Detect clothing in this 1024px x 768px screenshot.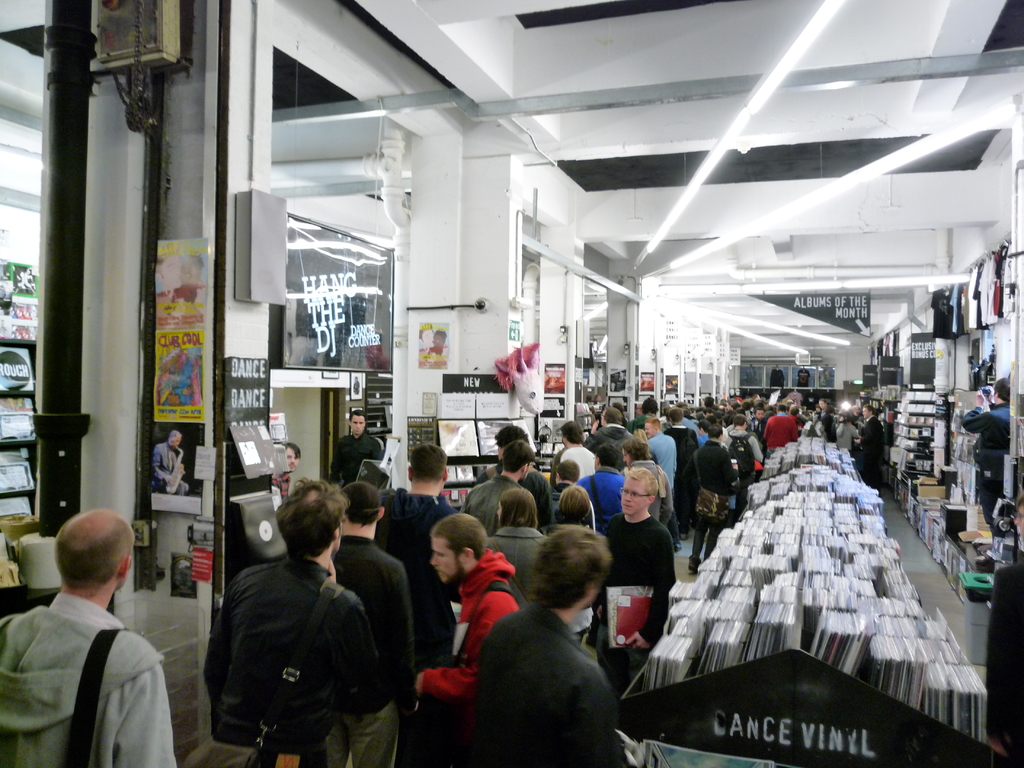
Detection: (x1=863, y1=415, x2=884, y2=484).
